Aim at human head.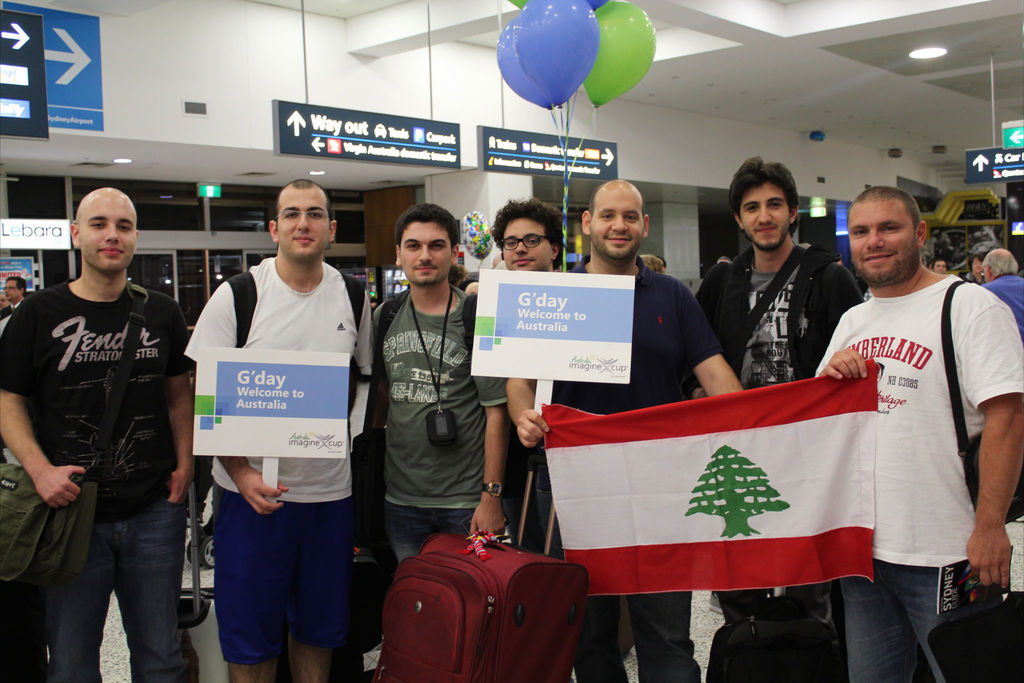
Aimed at <bbox>972, 251, 984, 273</bbox>.
